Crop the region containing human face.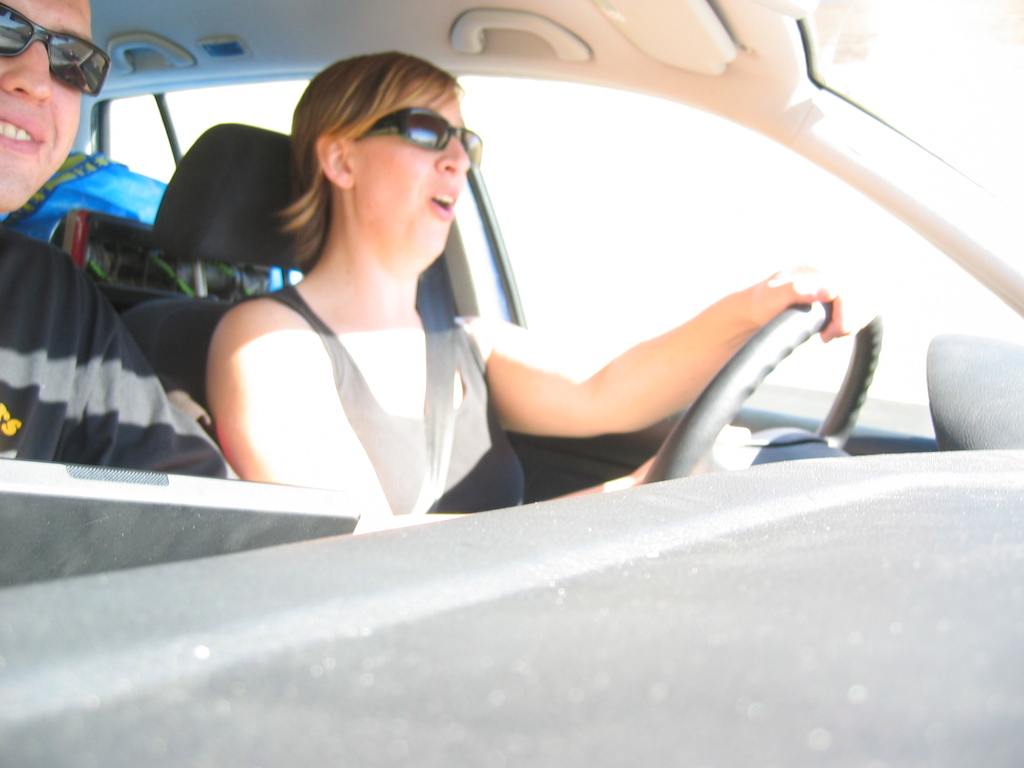
Crop region: [left=0, top=0, right=95, bottom=205].
